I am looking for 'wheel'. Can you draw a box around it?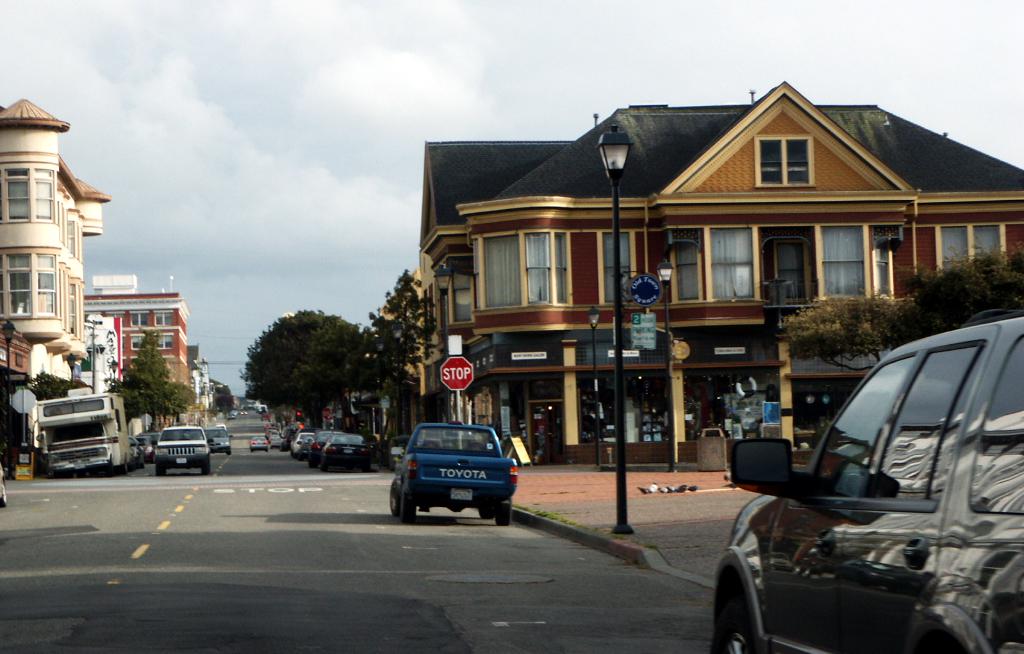
Sure, the bounding box is 322 462 330 471.
